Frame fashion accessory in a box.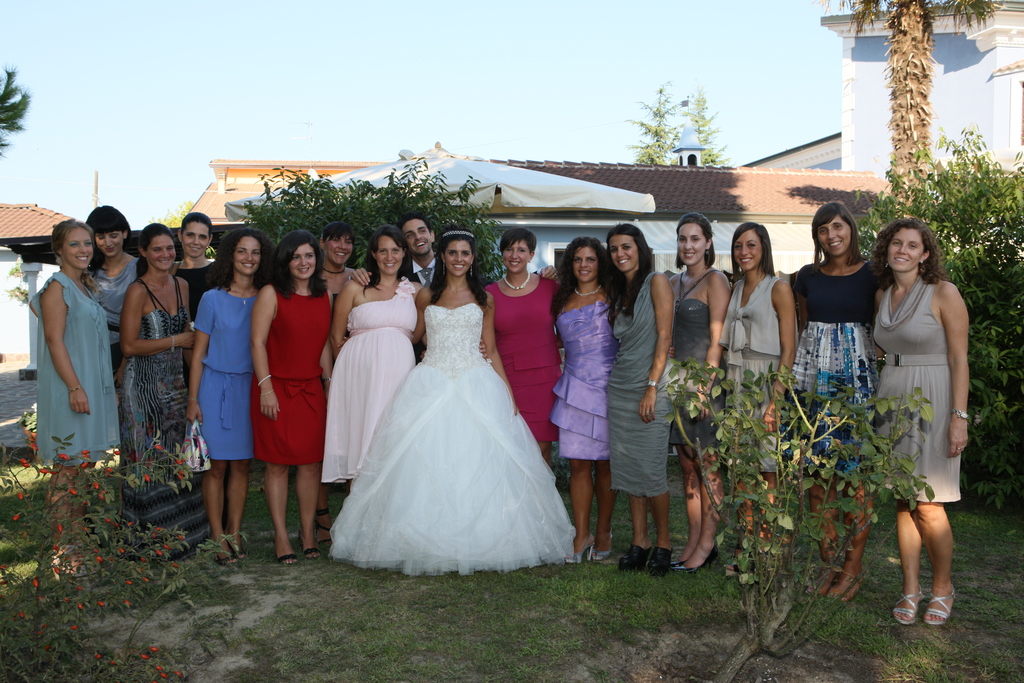
828:587:860:602.
